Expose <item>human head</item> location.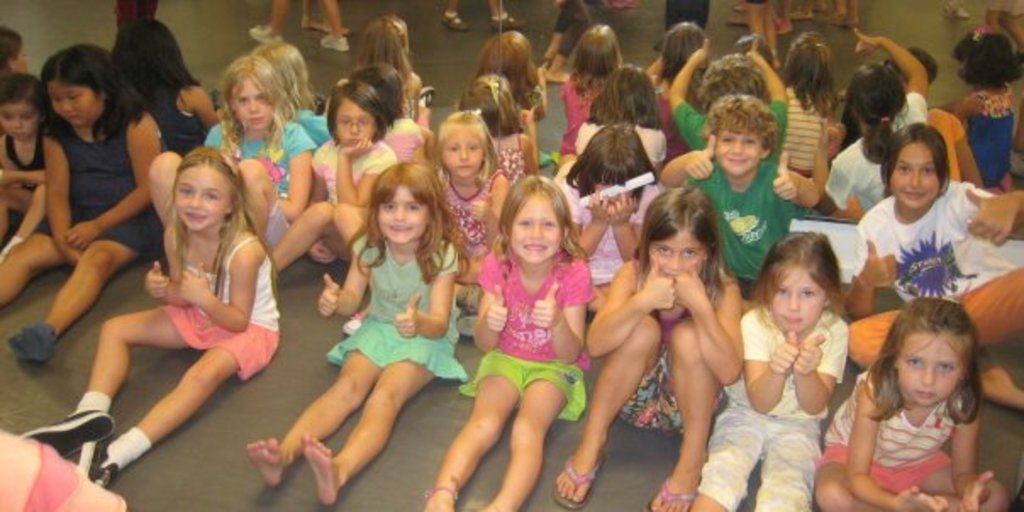
Exposed at [880, 124, 948, 209].
